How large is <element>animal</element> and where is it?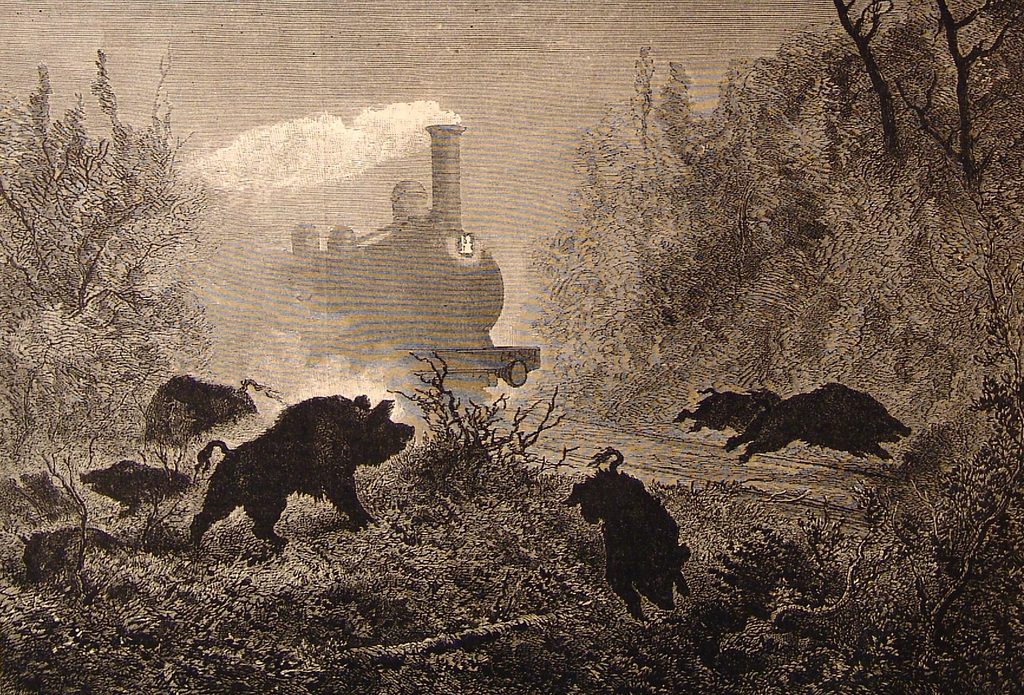
Bounding box: detection(725, 384, 913, 464).
